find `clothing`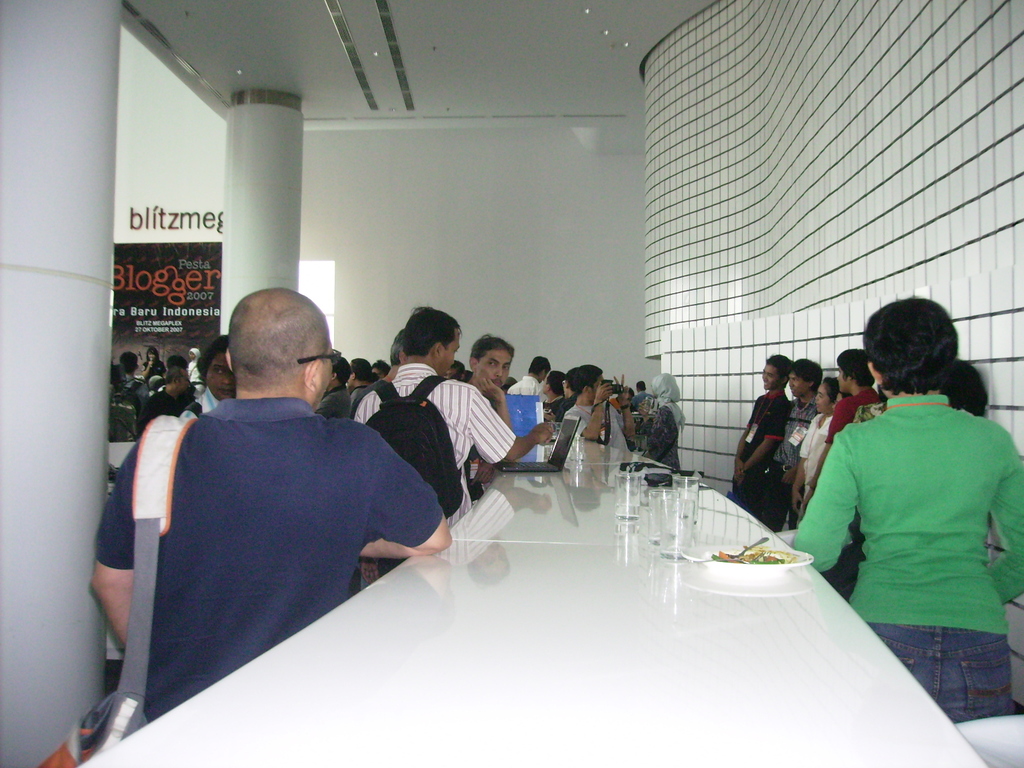
region(740, 388, 1023, 729)
